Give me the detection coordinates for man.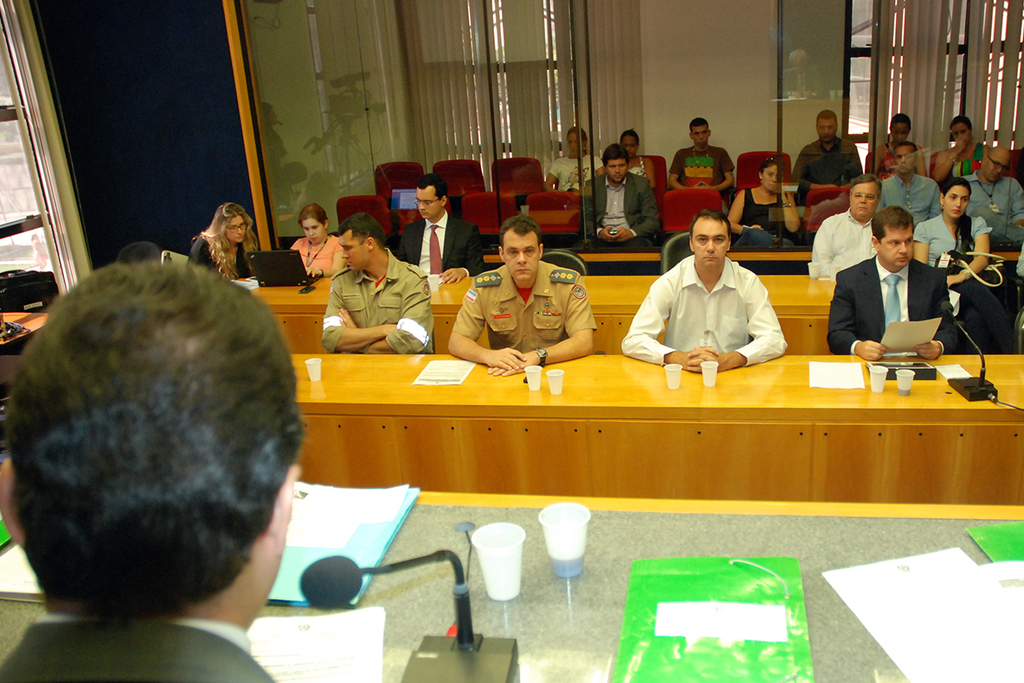
[left=318, top=210, right=433, bottom=359].
